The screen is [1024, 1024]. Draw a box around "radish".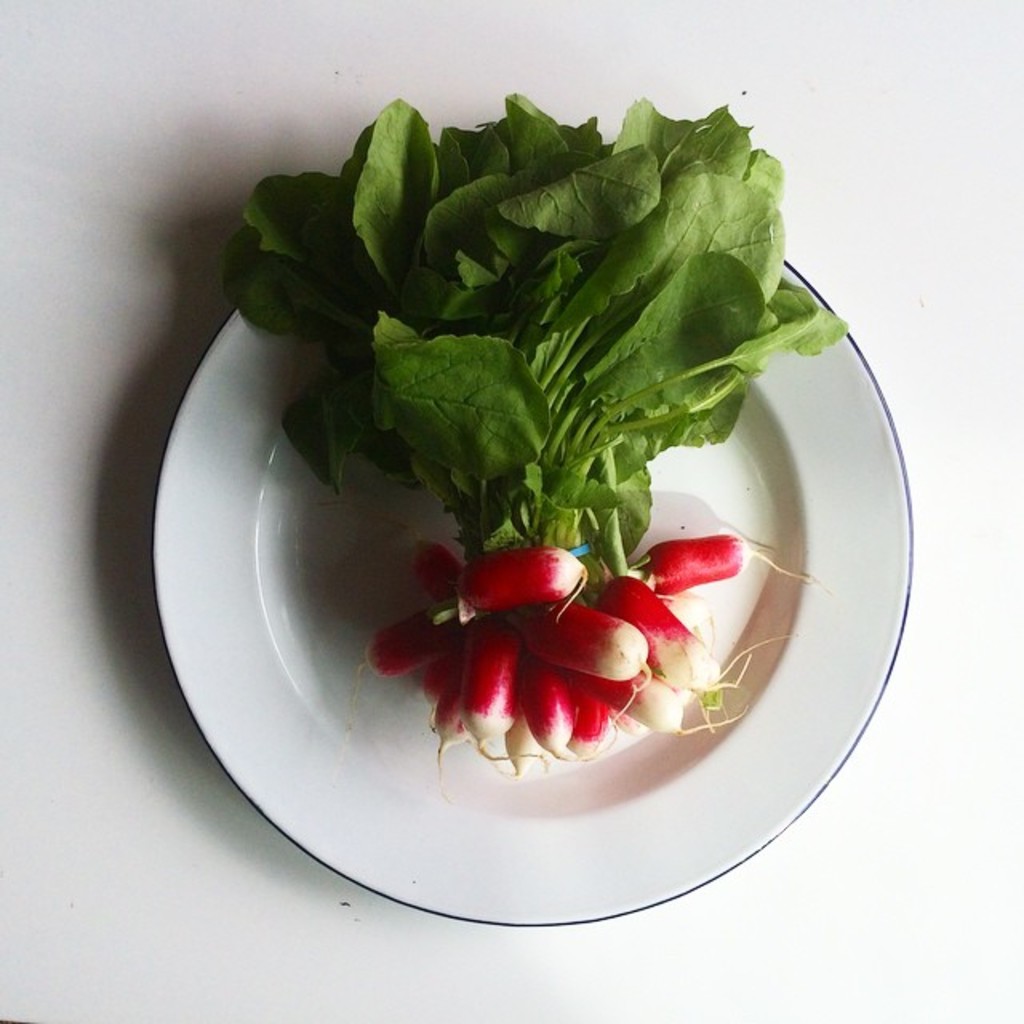
355:598:466:683.
